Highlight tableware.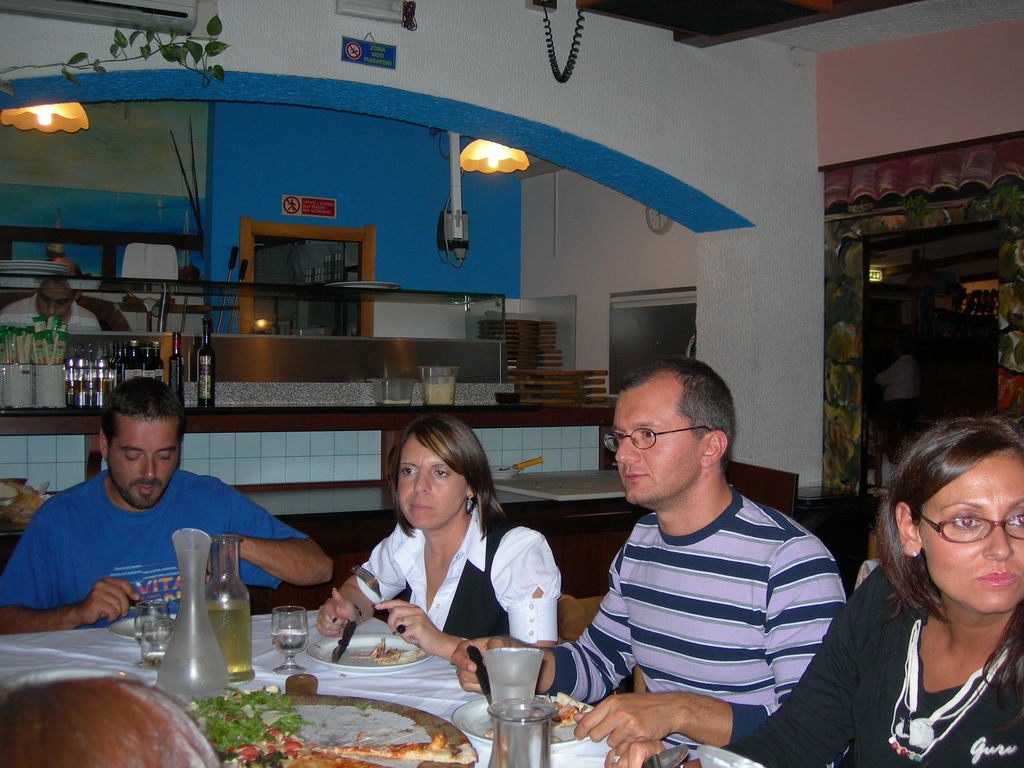
Highlighted region: rect(483, 646, 545, 704).
